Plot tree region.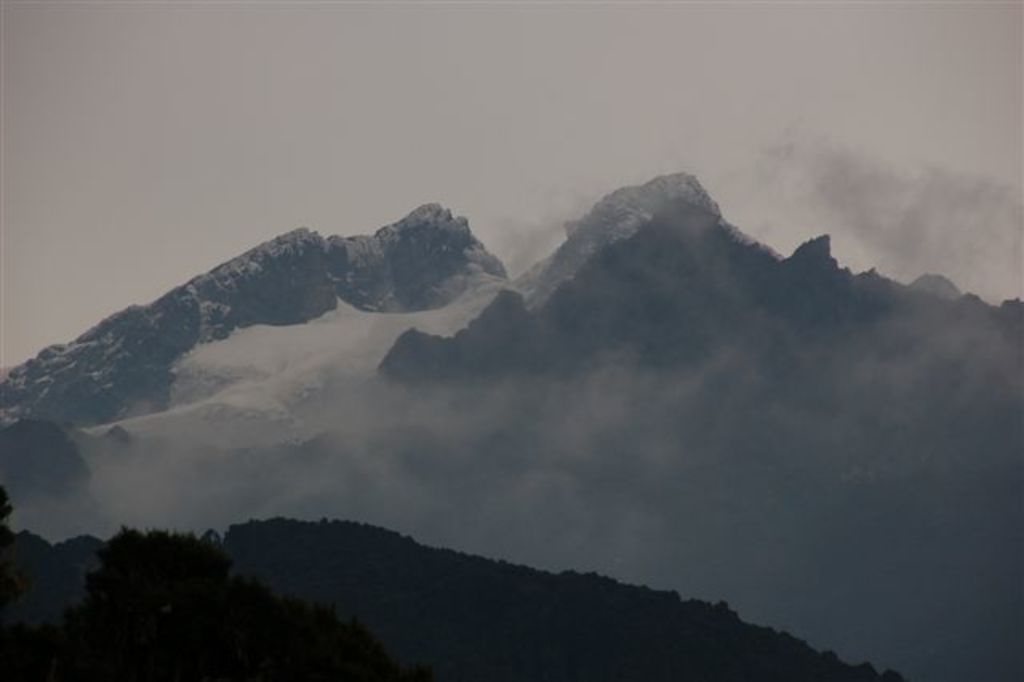
Plotted at left=0, top=474, right=3, bottom=680.
